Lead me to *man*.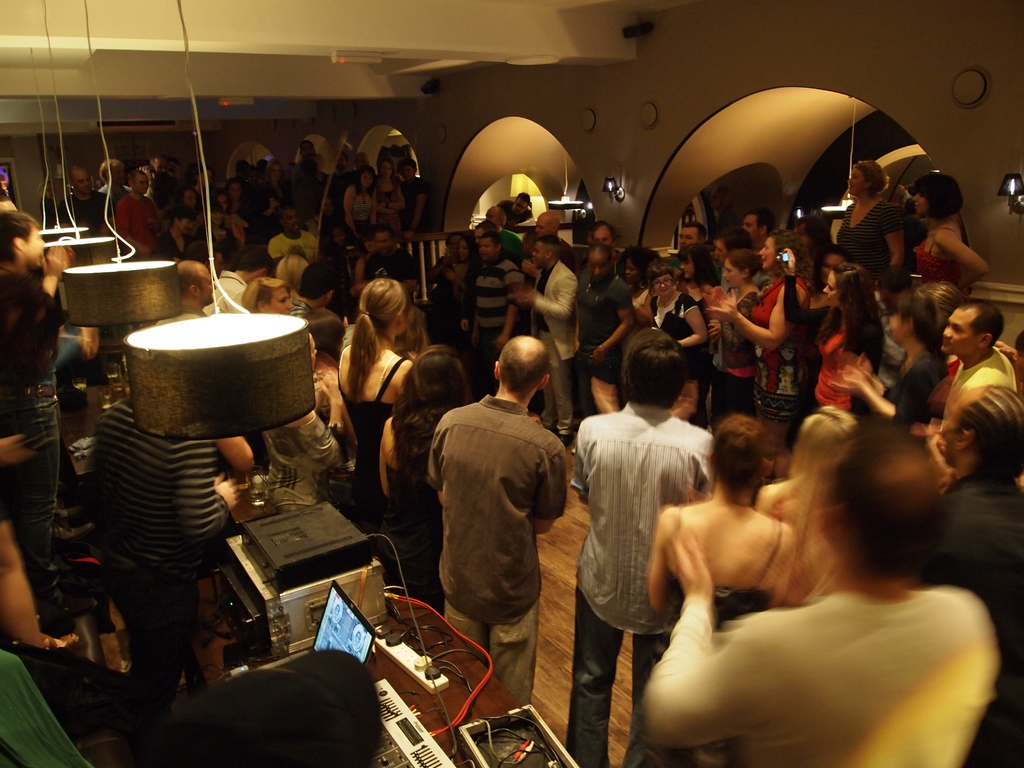
Lead to detection(364, 224, 421, 296).
